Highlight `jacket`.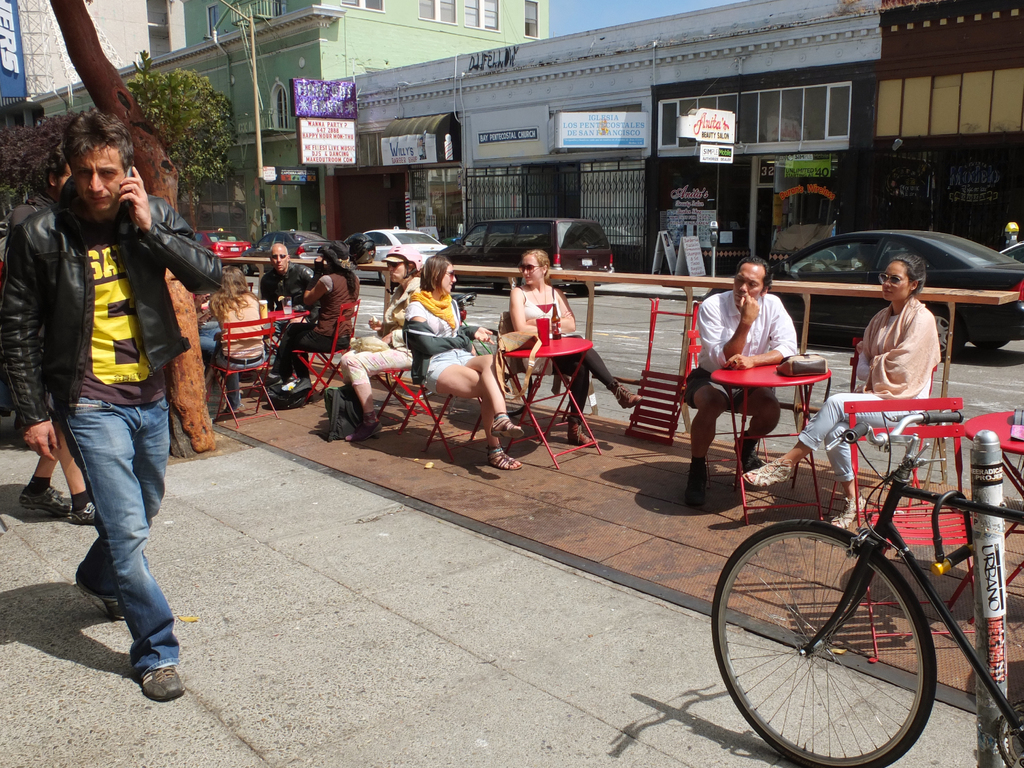
Highlighted region: 17, 148, 212, 447.
